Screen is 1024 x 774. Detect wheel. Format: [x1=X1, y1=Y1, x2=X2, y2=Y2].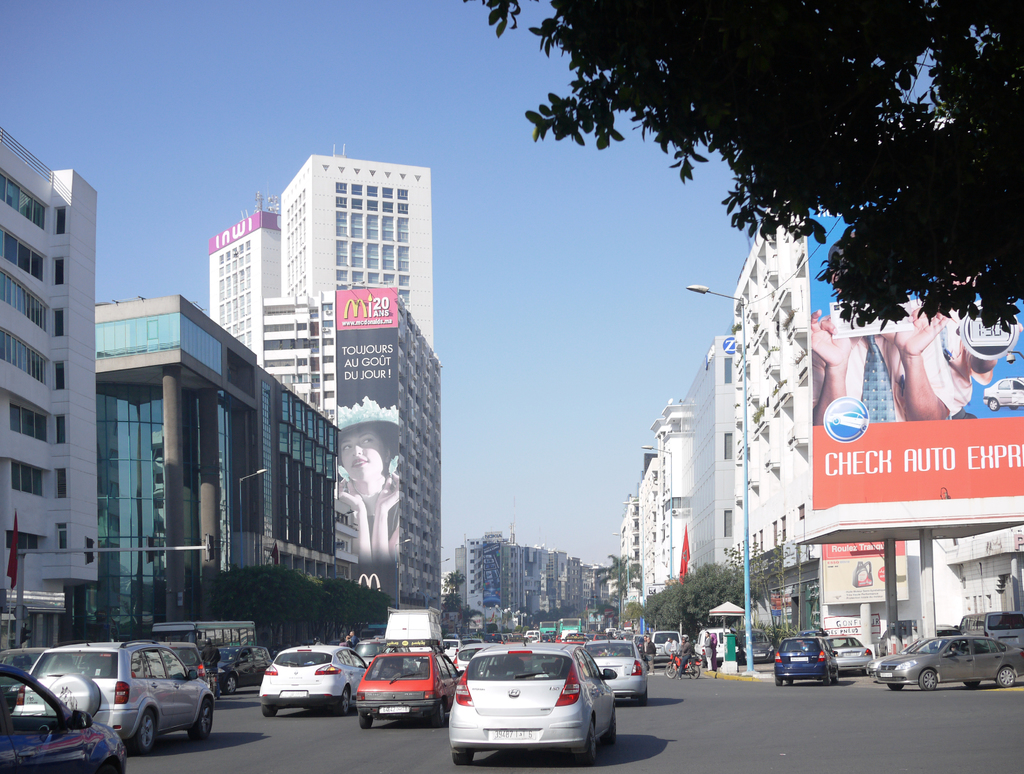
[x1=786, y1=677, x2=793, y2=685].
